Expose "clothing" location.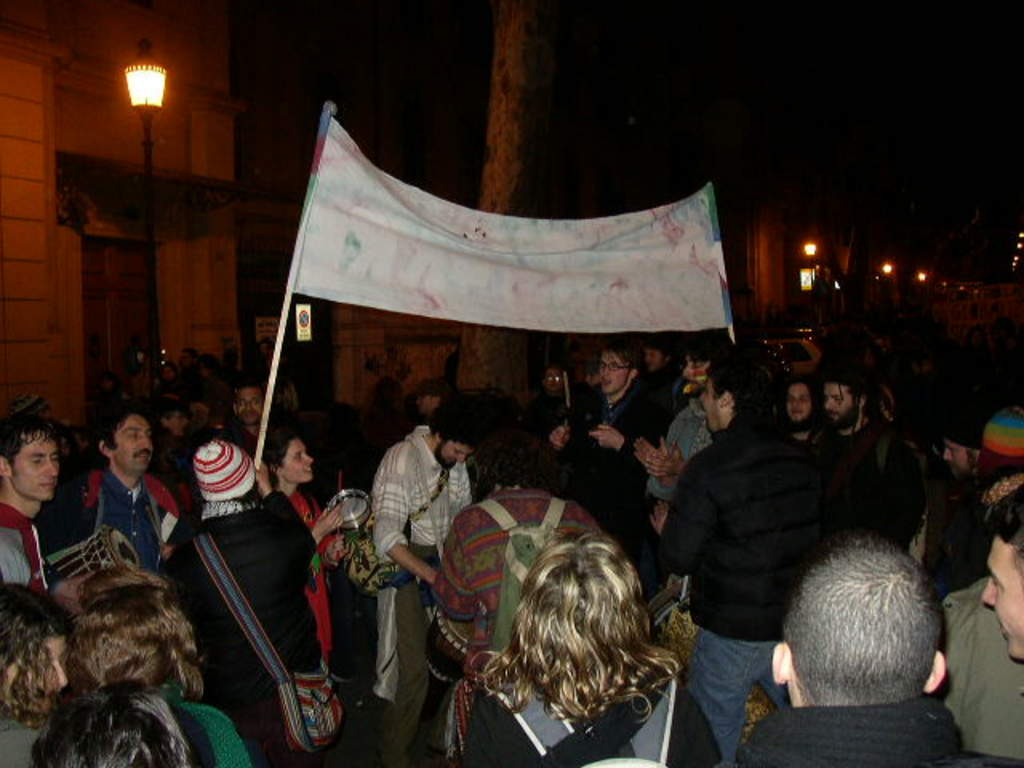
Exposed at x1=0, y1=504, x2=50, y2=587.
